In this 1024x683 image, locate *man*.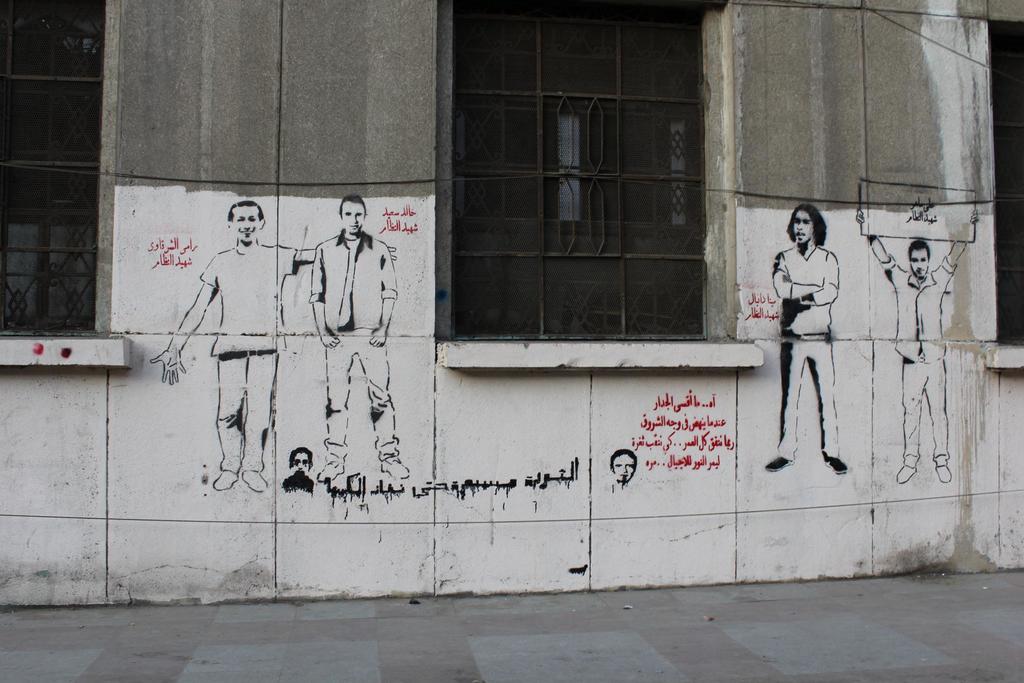
Bounding box: 285,441,321,497.
